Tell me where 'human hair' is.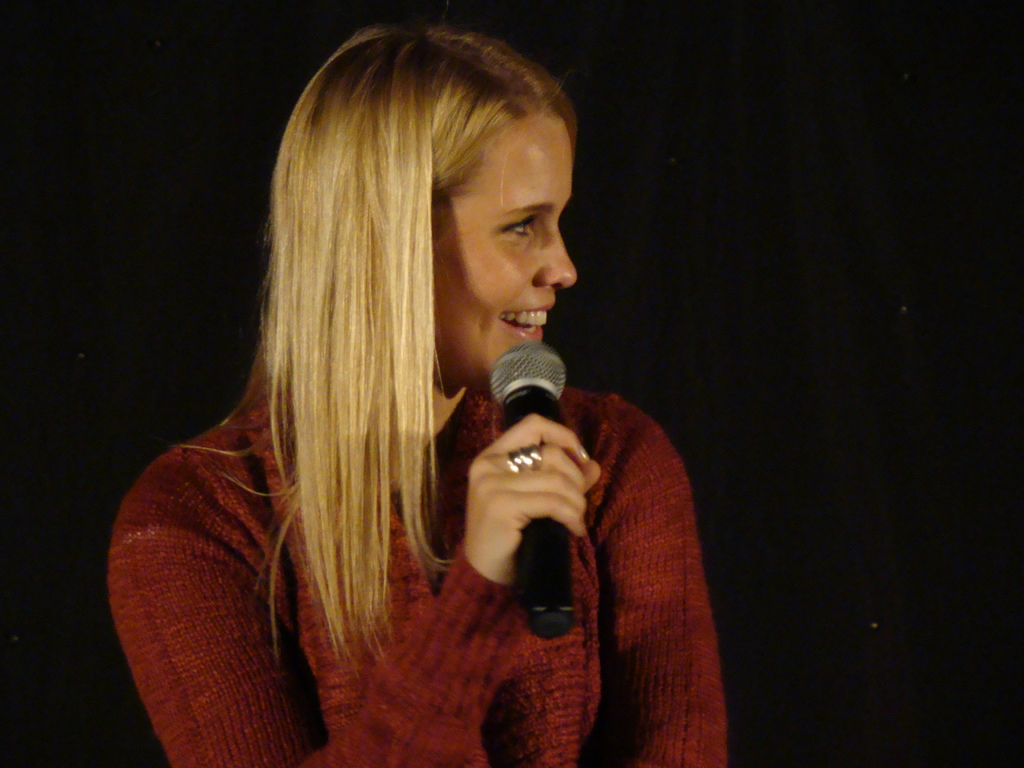
'human hair' is at (left=224, top=19, right=613, bottom=633).
